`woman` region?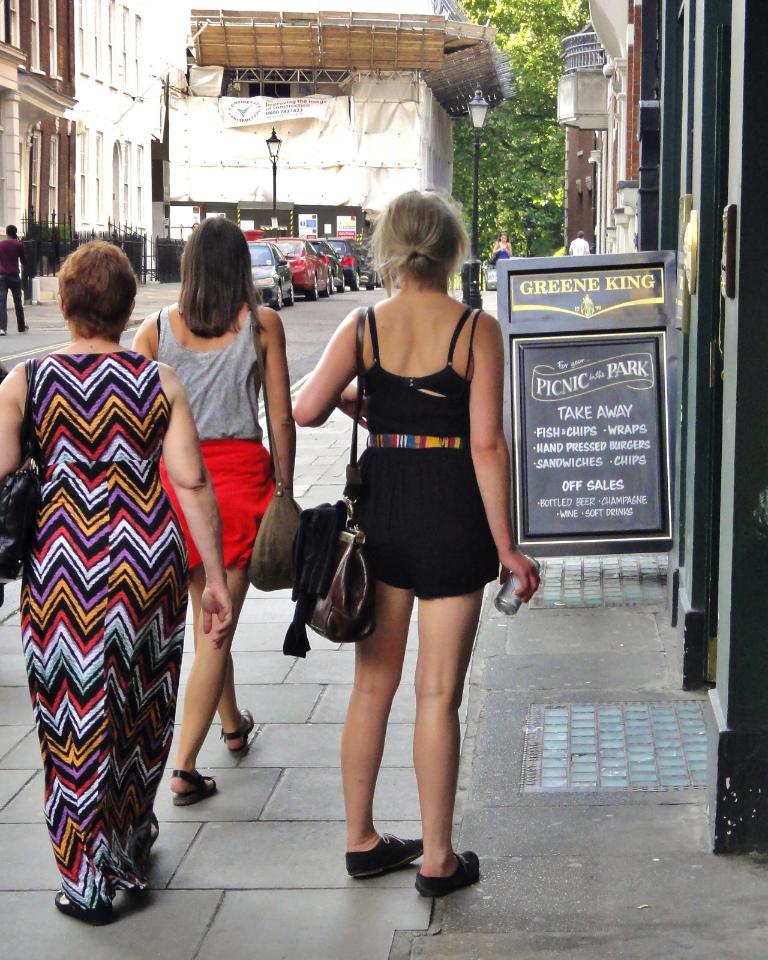
pyautogui.locateOnScreen(137, 221, 298, 813)
